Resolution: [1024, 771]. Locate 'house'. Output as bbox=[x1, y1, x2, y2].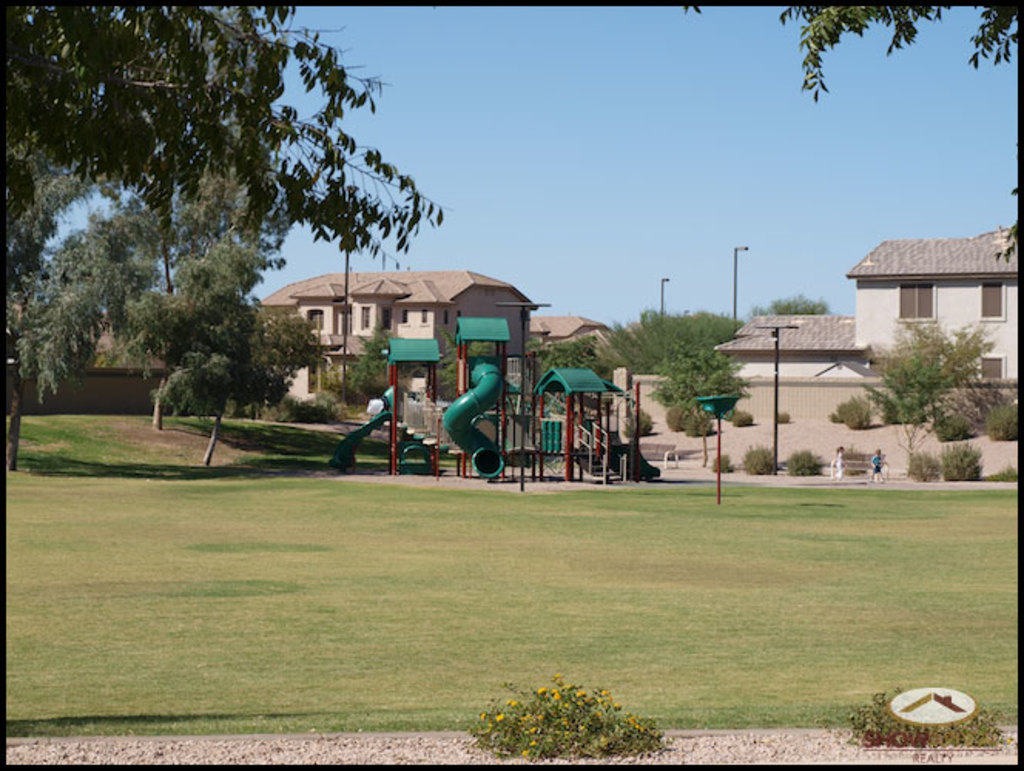
bbox=[819, 214, 1023, 381].
